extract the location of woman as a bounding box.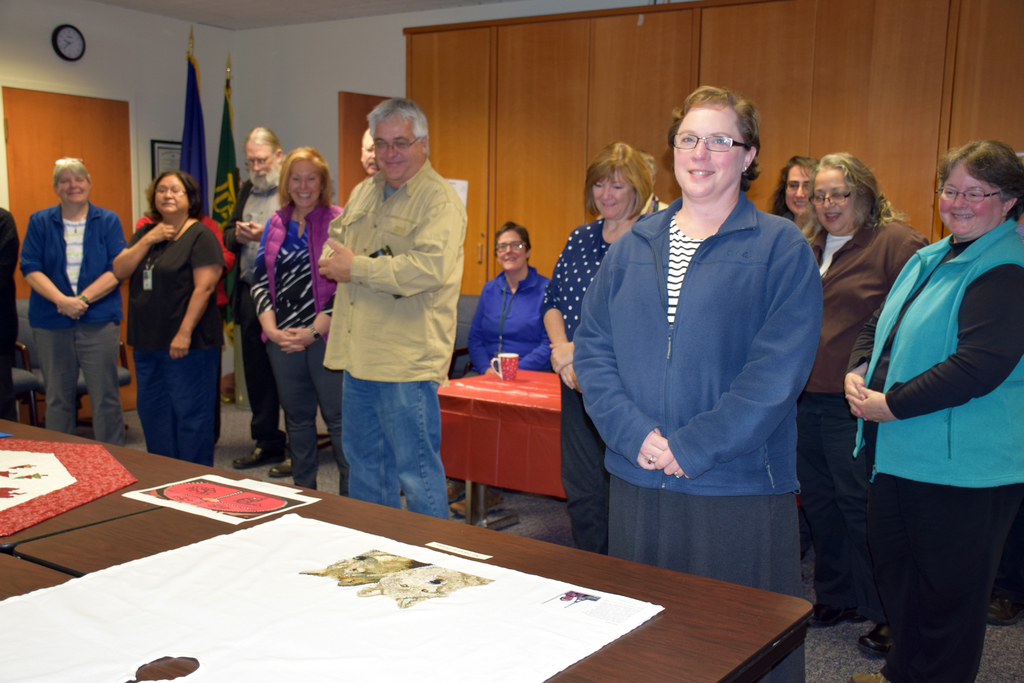
<region>536, 145, 664, 554</region>.
